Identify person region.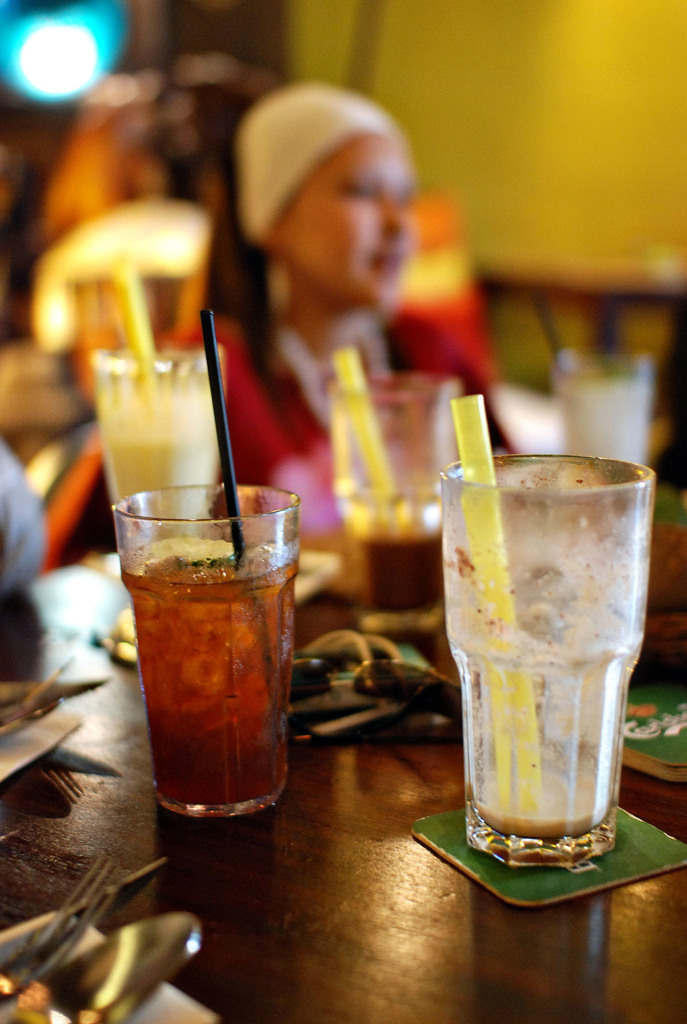
Region: bbox(195, 90, 540, 536).
